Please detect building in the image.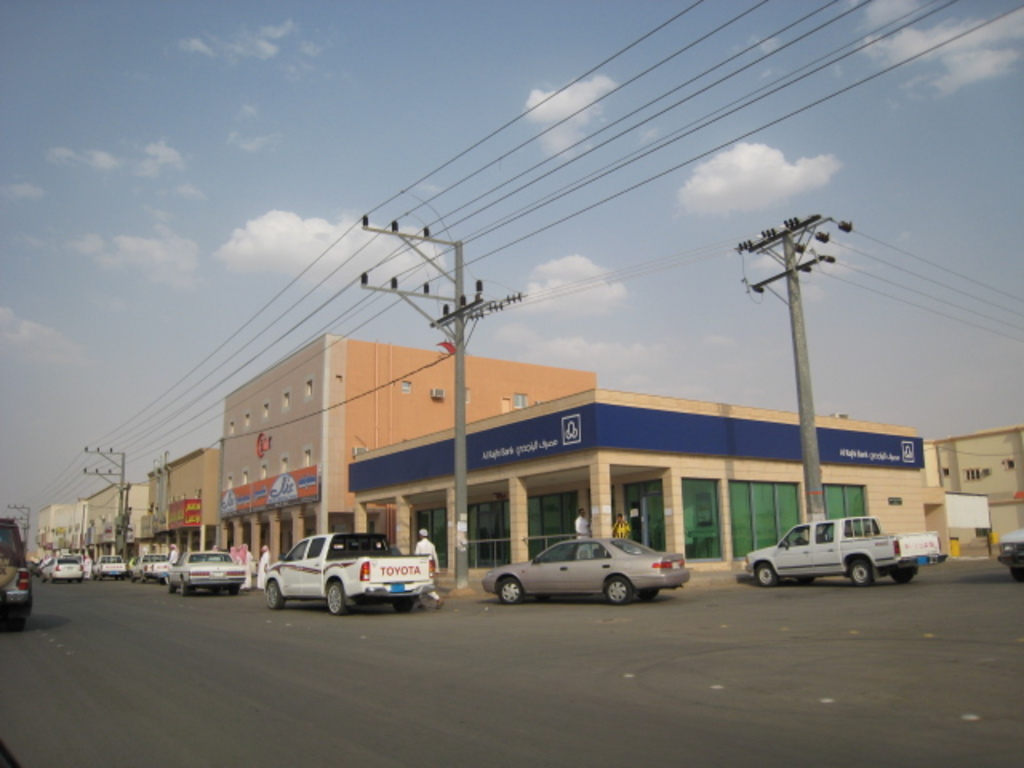
crop(214, 333, 597, 566).
